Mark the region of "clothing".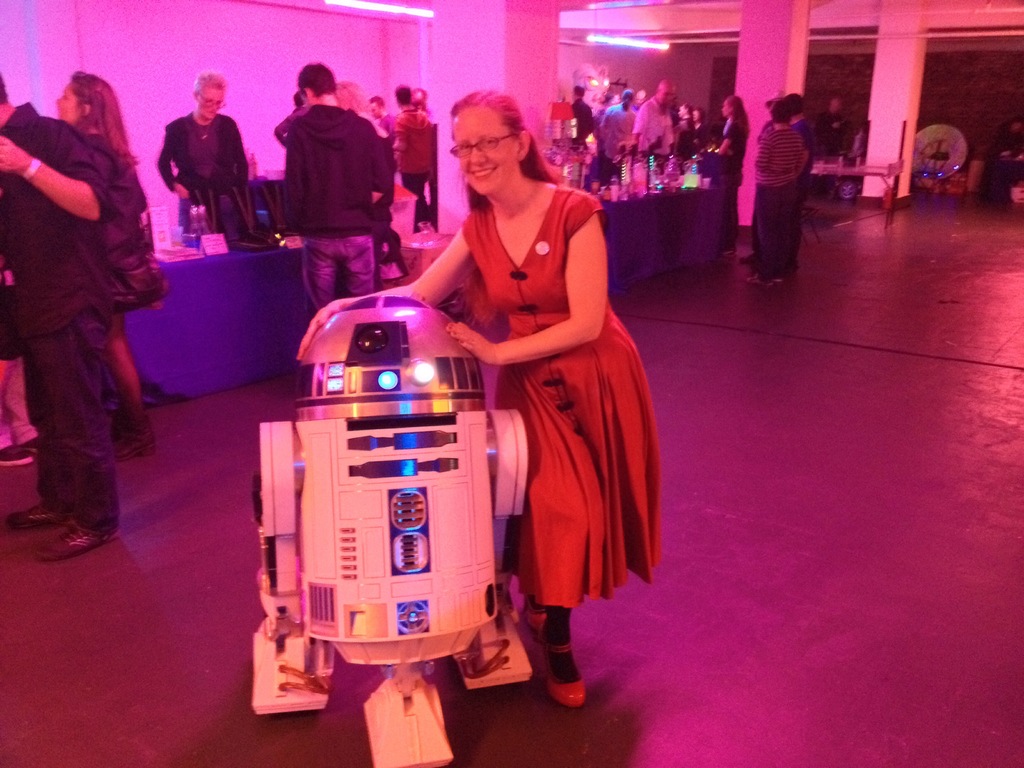
Region: select_region(16, 60, 157, 536).
